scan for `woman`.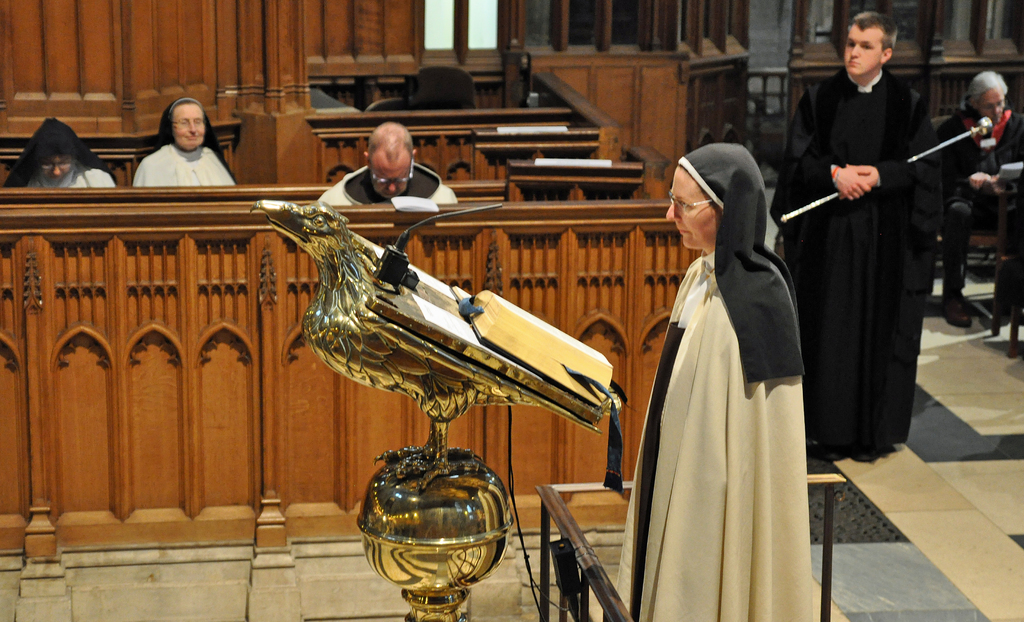
Scan result: bbox=(132, 98, 239, 188).
